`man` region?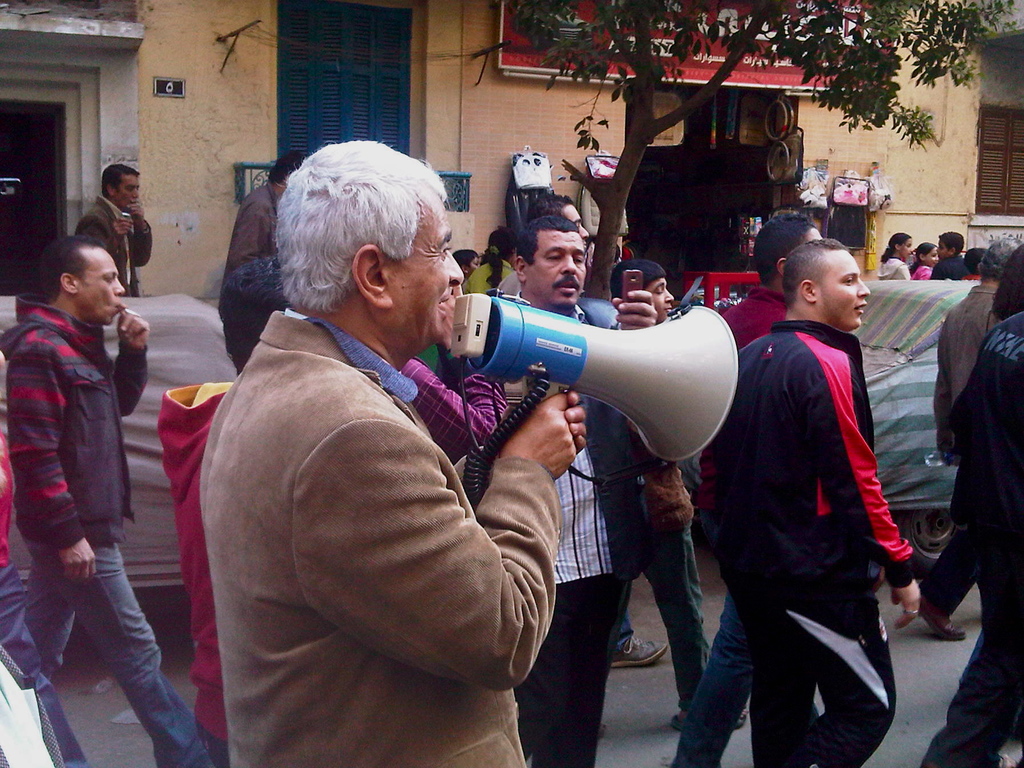
locate(673, 209, 833, 767)
